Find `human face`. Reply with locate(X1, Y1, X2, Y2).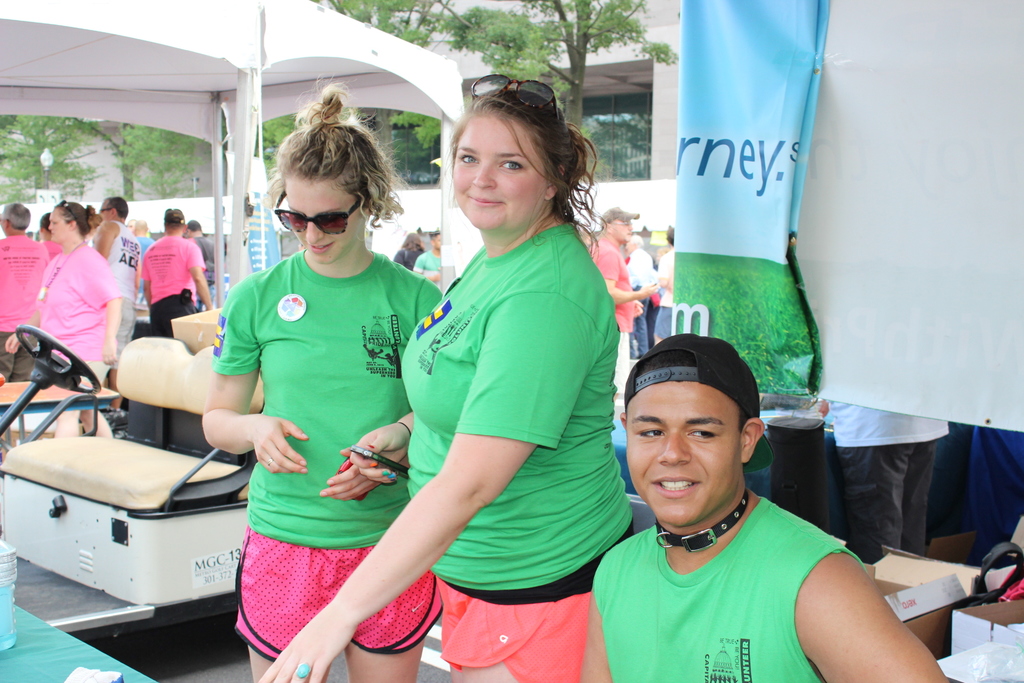
locate(627, 378, 742, 527).
